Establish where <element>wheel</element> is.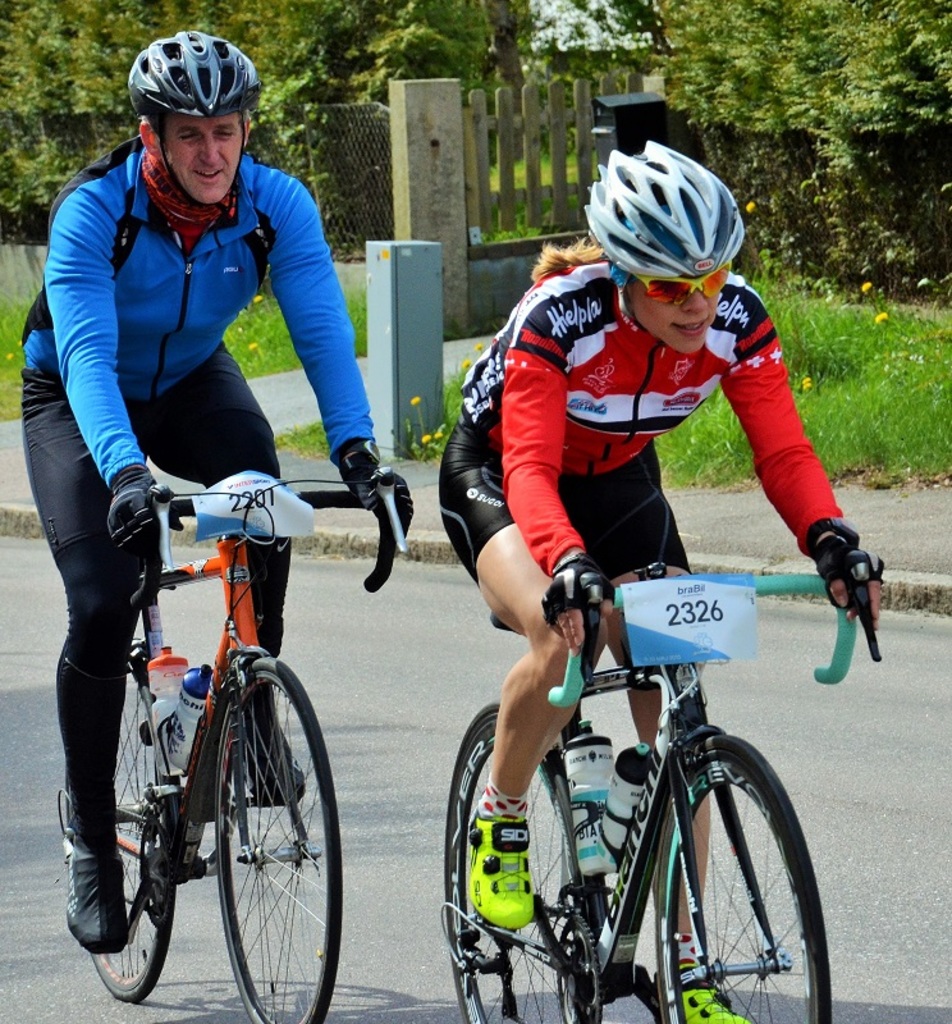
Established at pyautogui.locateOnScreen(72, 632, 197, 1005).
